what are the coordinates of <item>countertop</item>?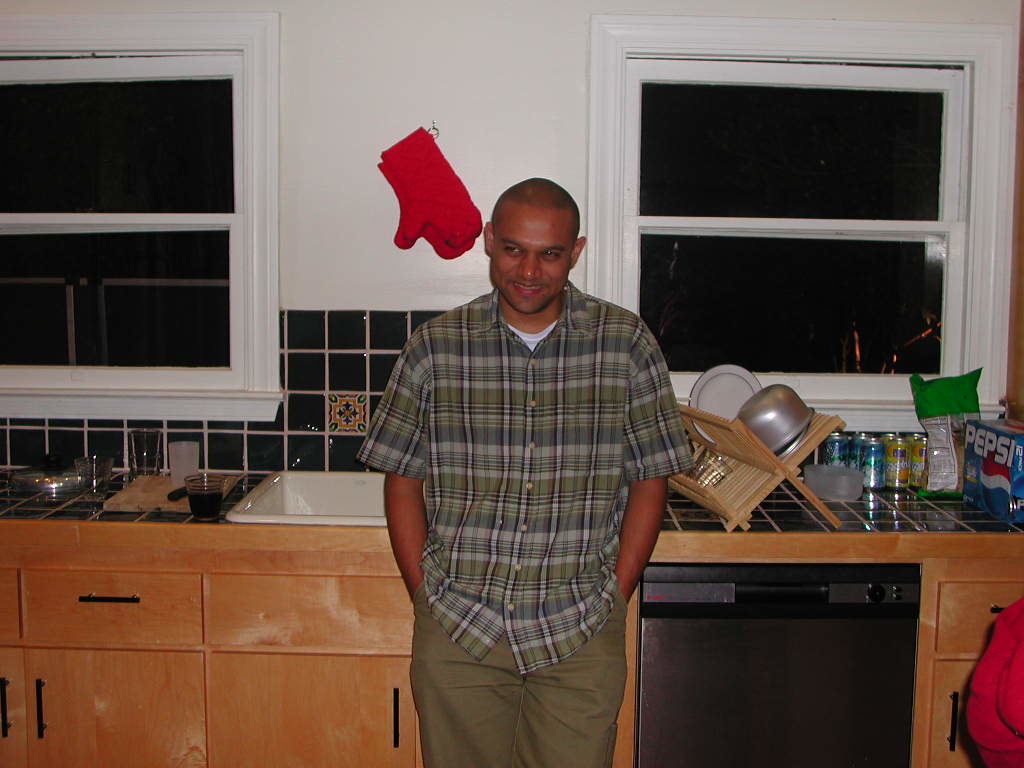
[0,465,1023,536].
